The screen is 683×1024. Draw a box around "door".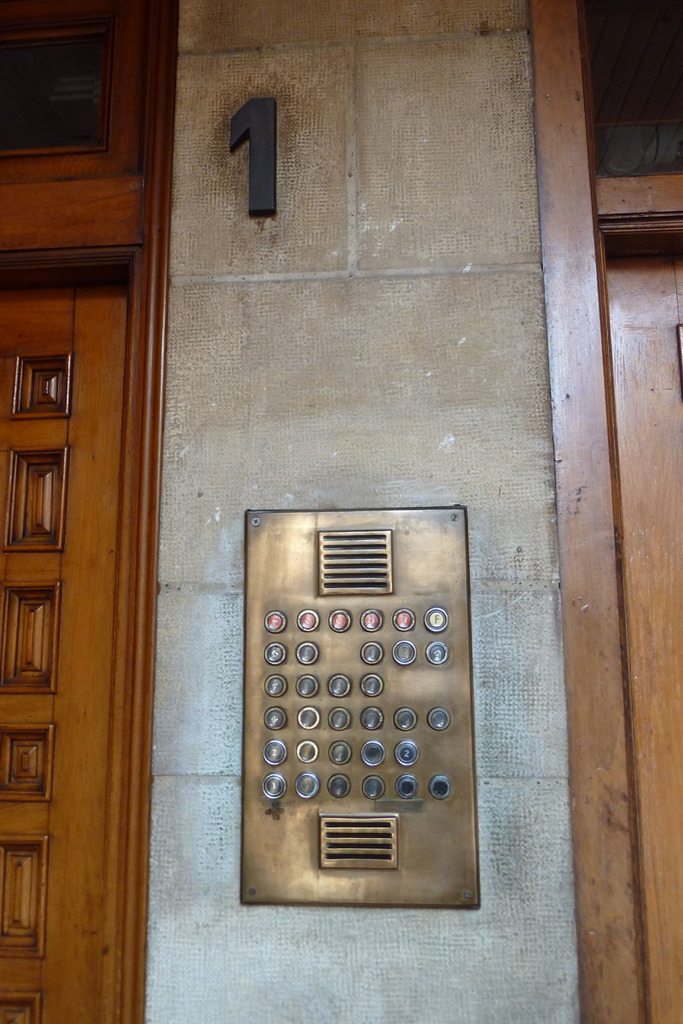
13:113:173:998.
